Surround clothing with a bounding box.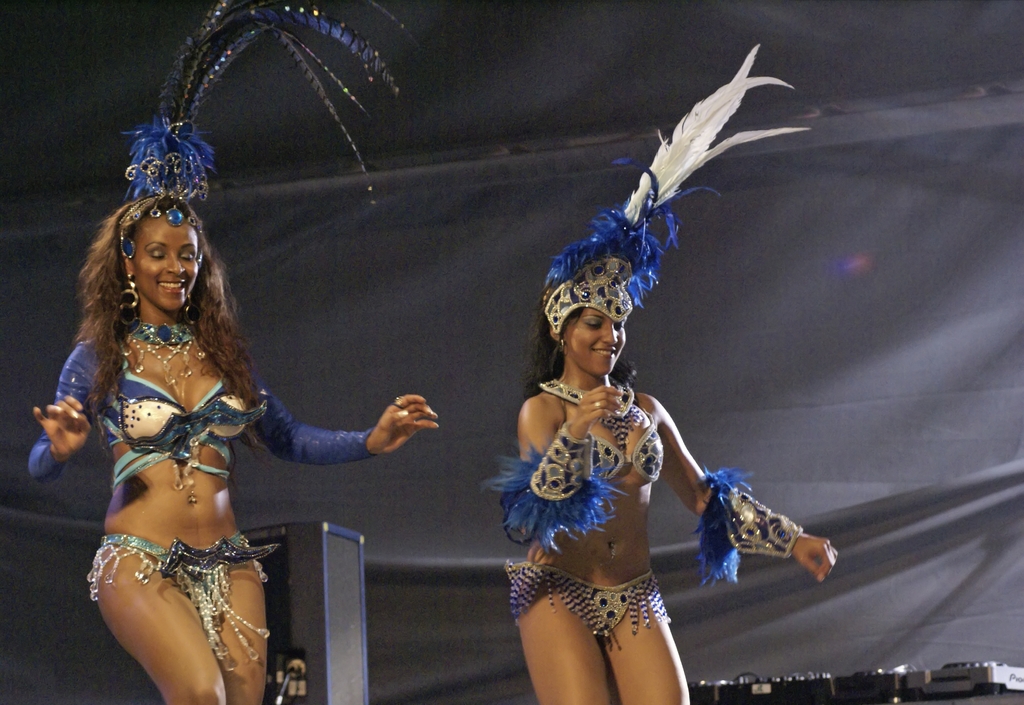
[left=52, top=290, right=377, bottom=651].
